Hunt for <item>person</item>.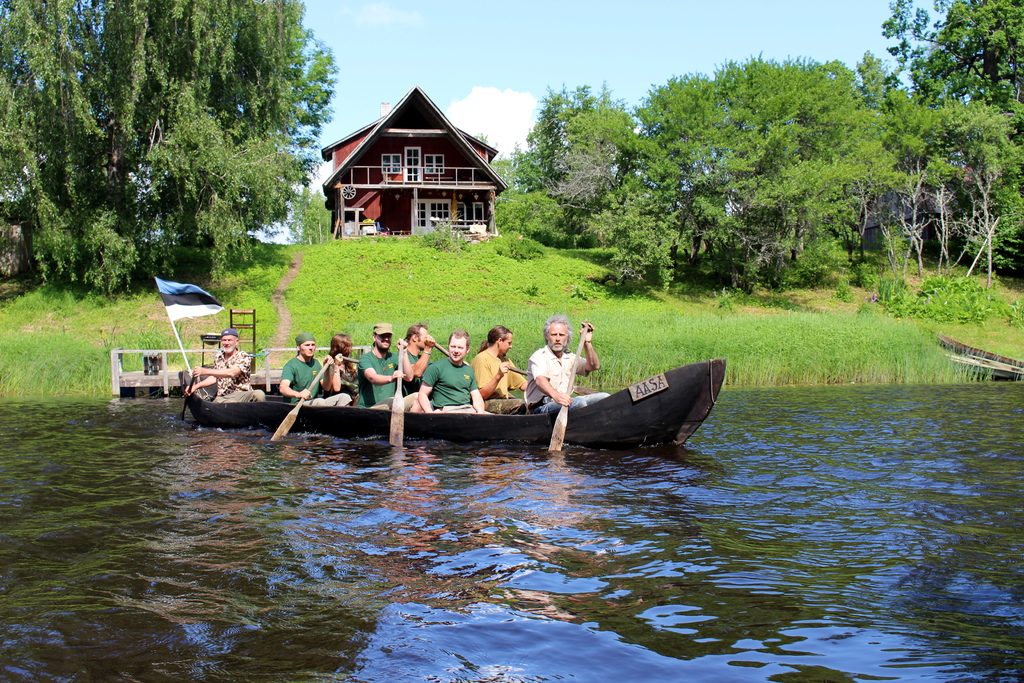
Hunted down at (x1=184, y1=329, x2=266, y2=404).
